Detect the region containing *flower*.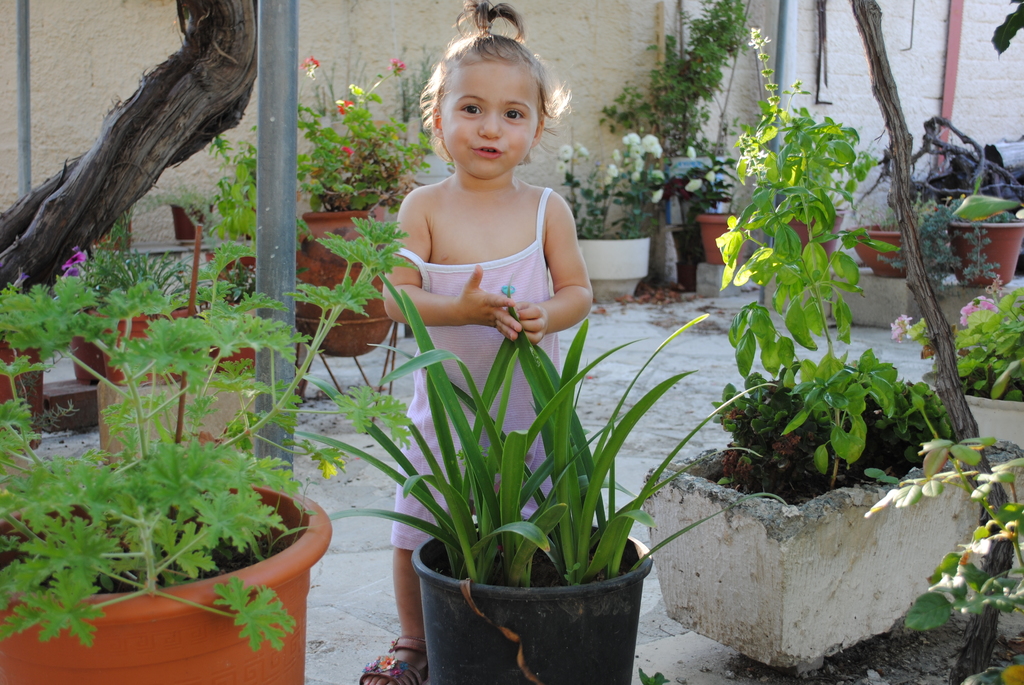
rect(959, 295, 995, 329).
